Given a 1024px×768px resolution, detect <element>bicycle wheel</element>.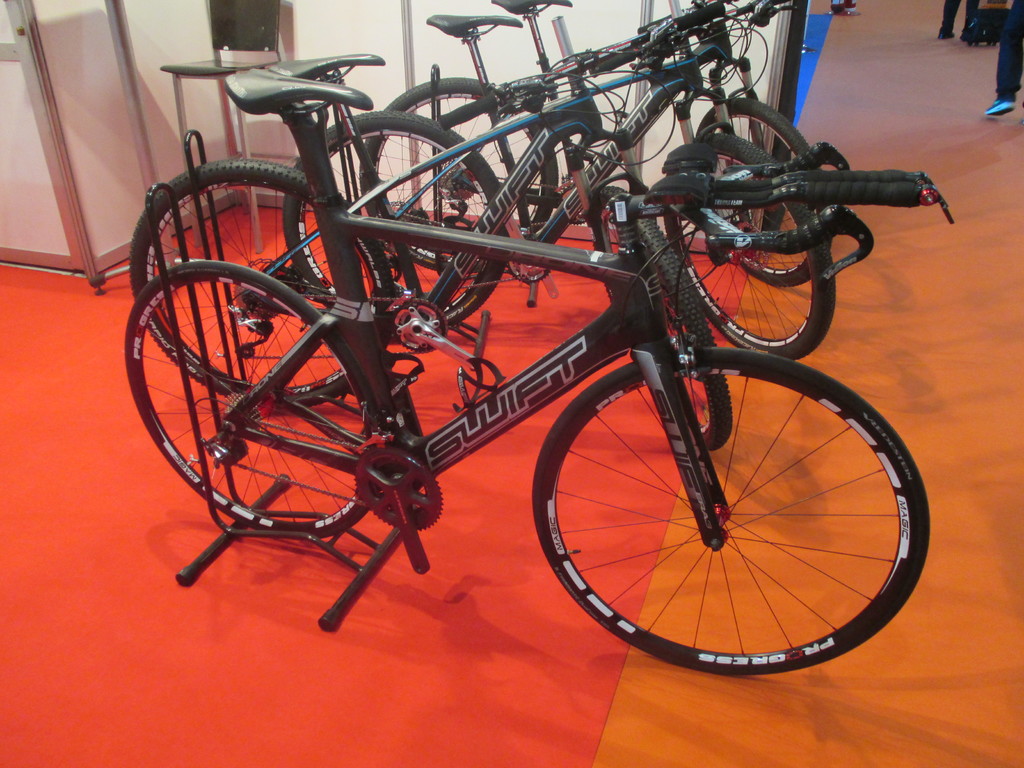
x1=664 y1=126 x2=838 y2=360.
